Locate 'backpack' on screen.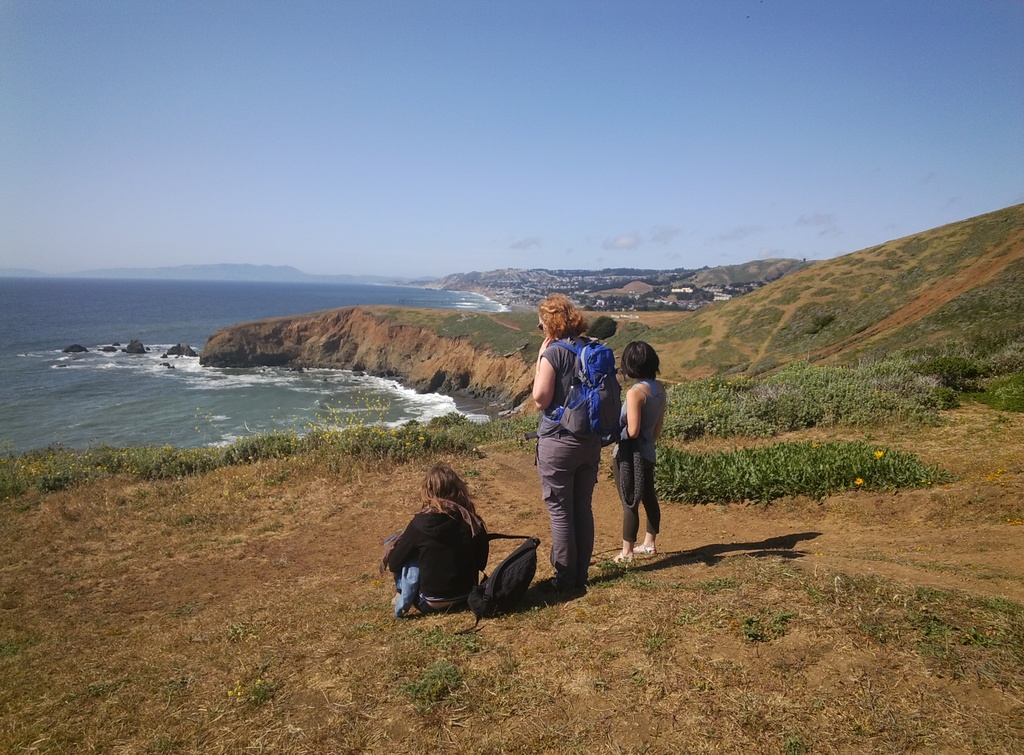
On screen at Rect(529, 342, 620, 467).
